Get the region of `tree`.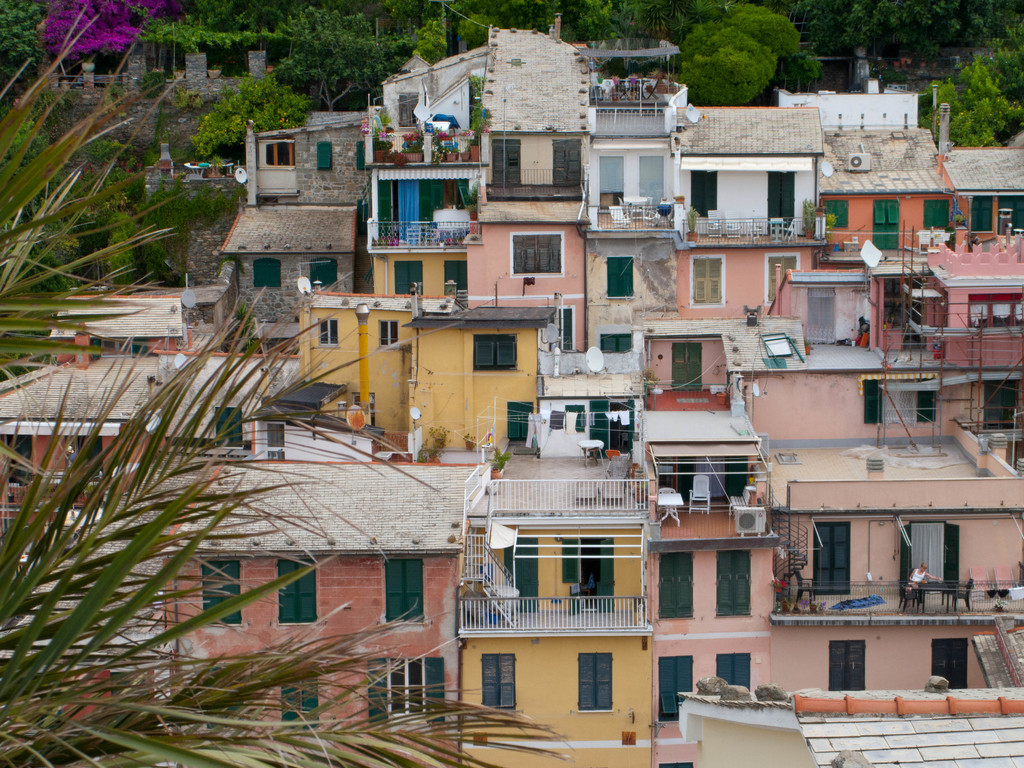
838:0:1020:55.
